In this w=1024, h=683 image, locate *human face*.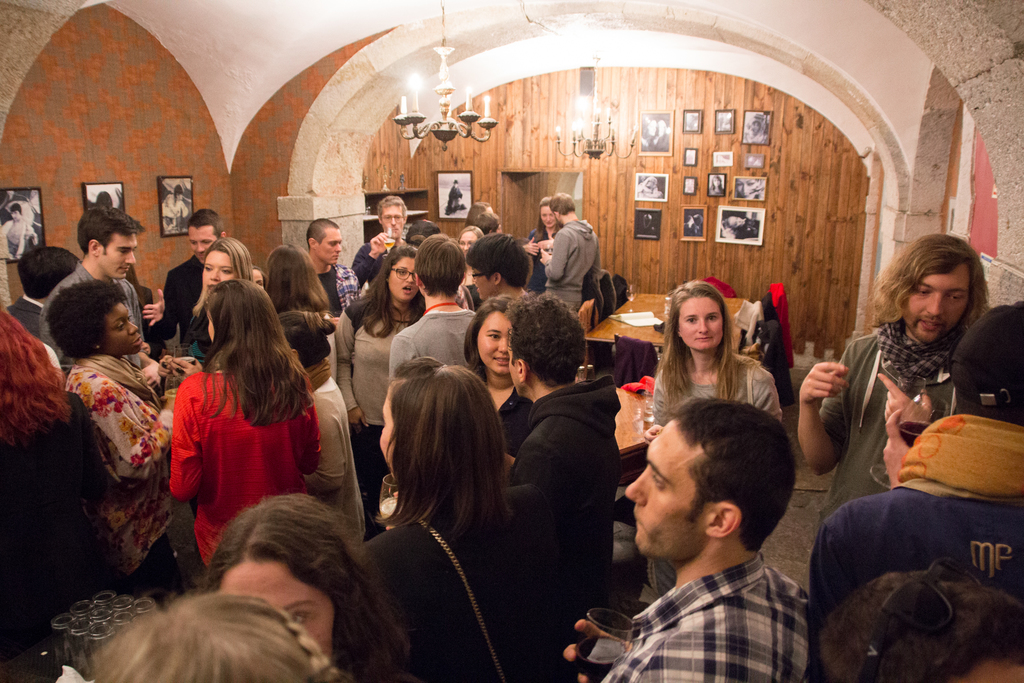
Bounding box: left=380, top=202, right=412, bottom=236.
